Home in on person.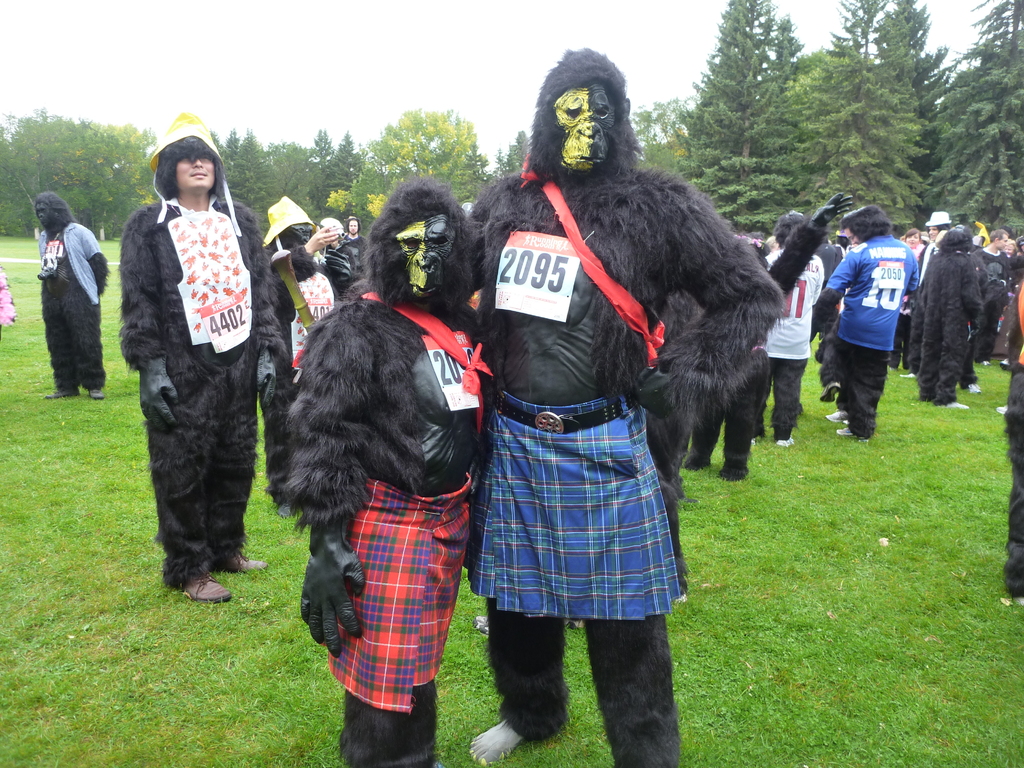
Homed in at region(898, 227, 929, 367).
